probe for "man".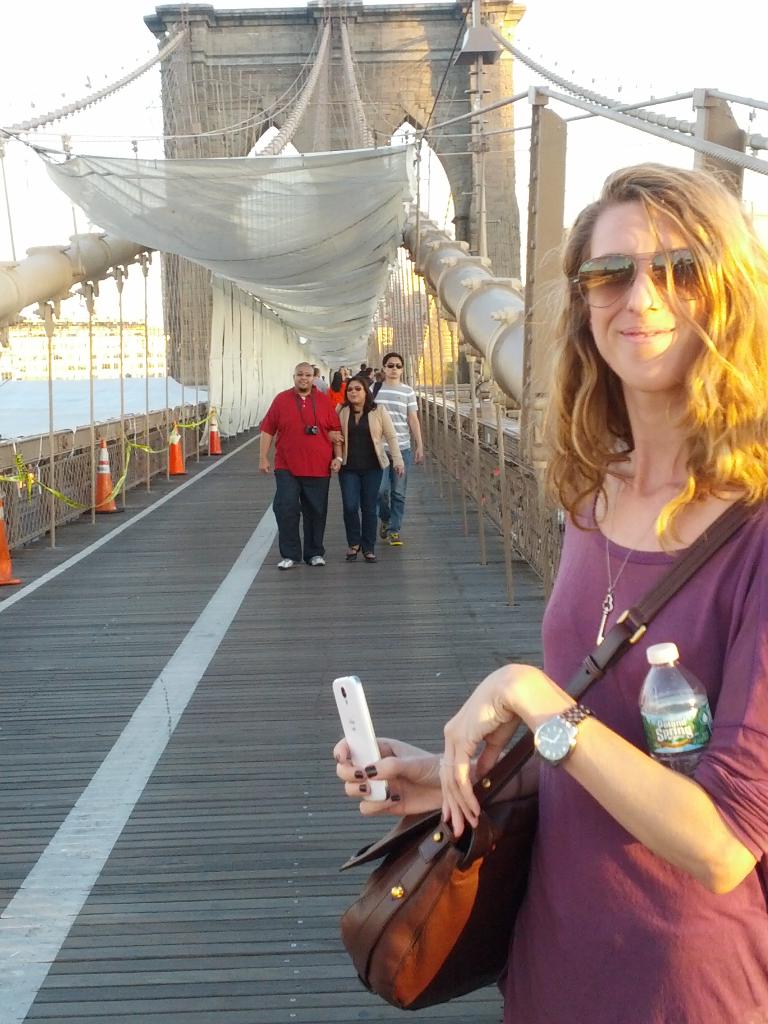
Probe result: (260,350,355,567).
